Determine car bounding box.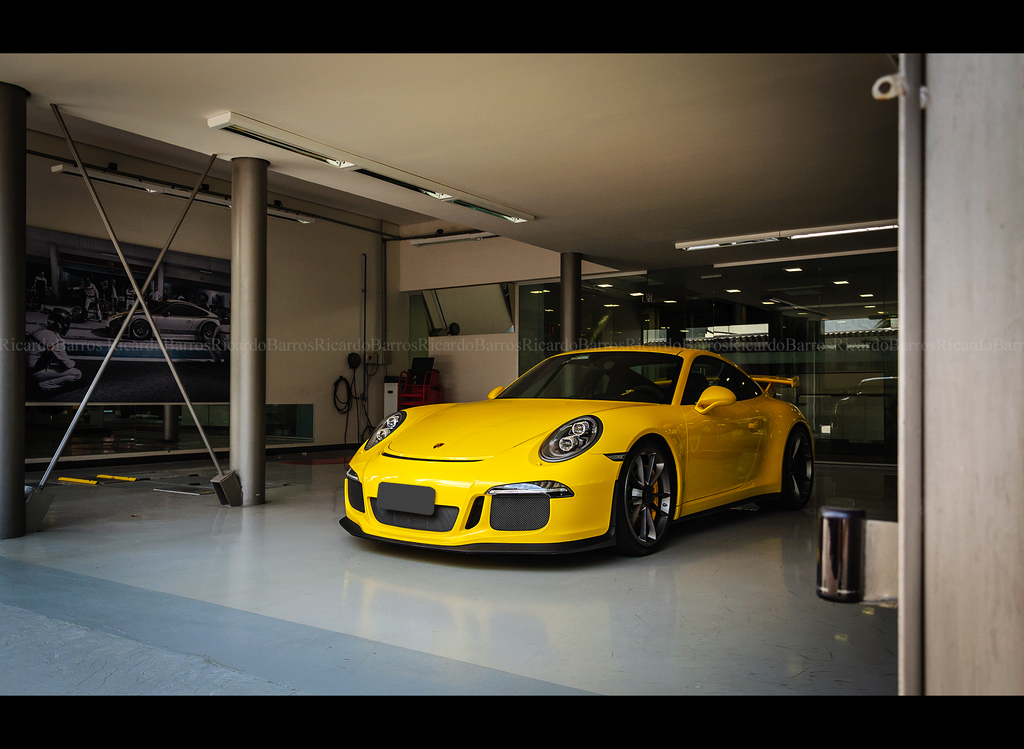
Determined: [x1=104, y1=299, x2=218, y2=344].
